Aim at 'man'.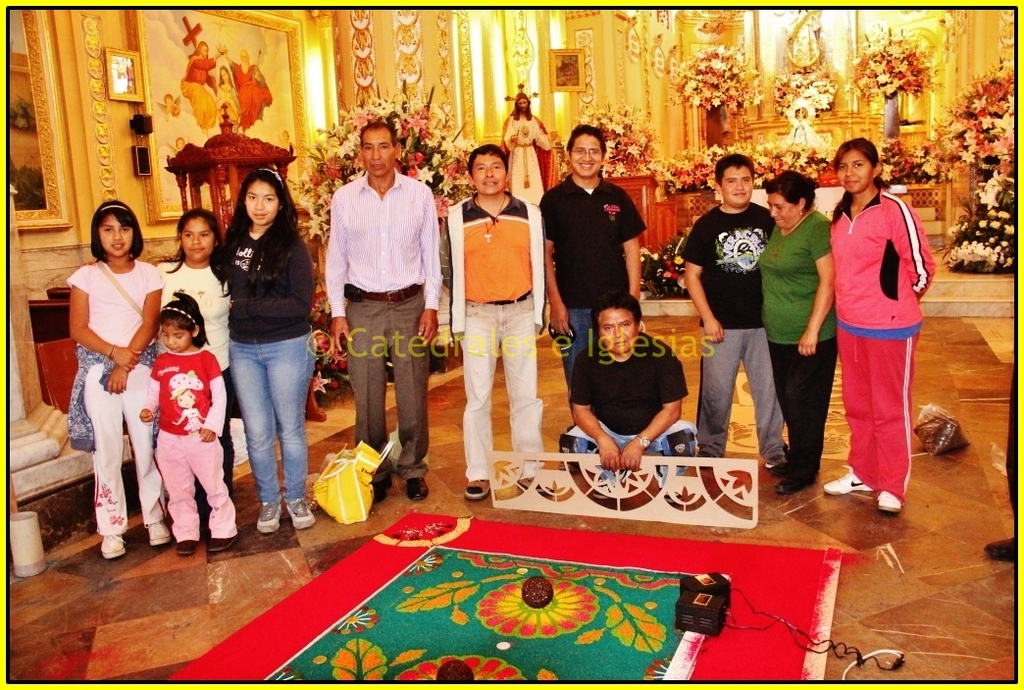
Aimed at bbox(445, 143, 546, 498).
